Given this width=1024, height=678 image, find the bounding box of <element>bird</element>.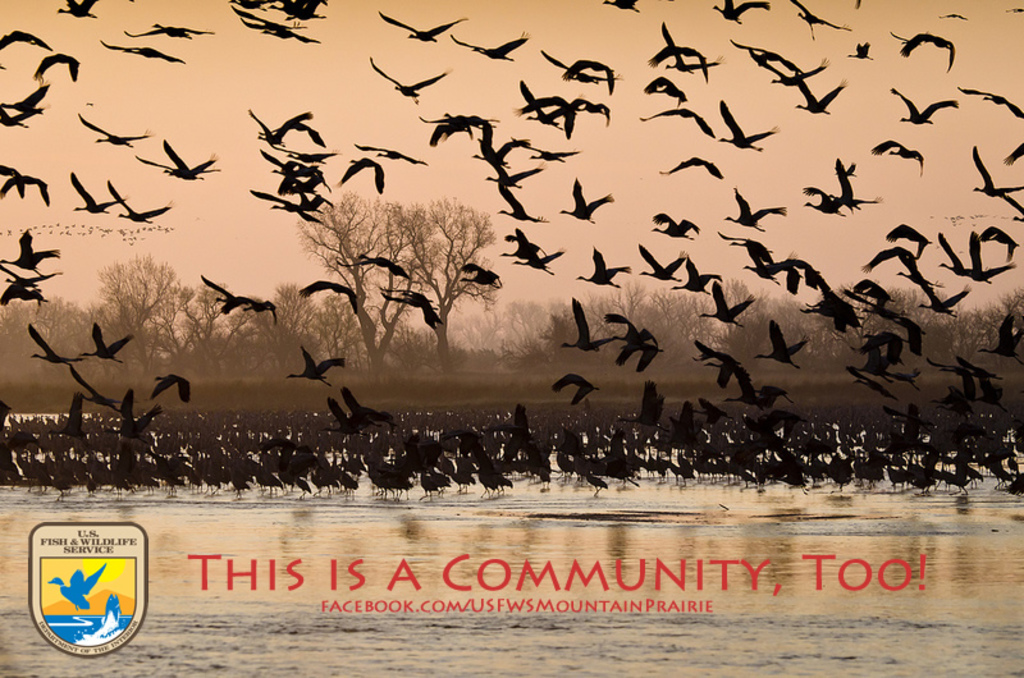
<region>376, 5, 471, 46</region>.
